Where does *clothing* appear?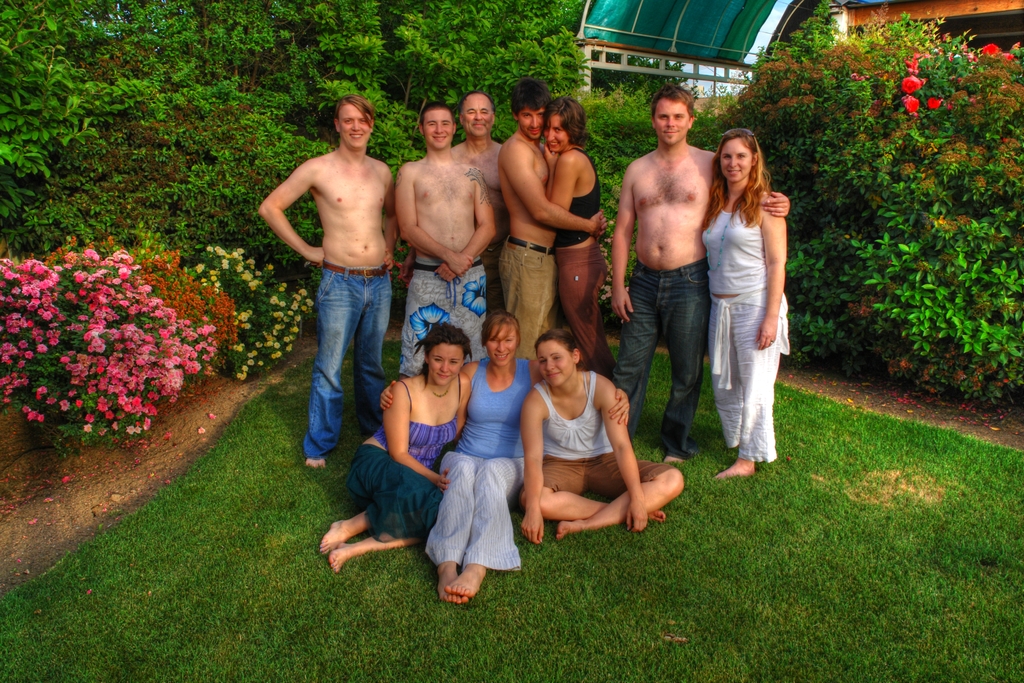
Appears at (left=710, top=154, right=796, bottom=452).
